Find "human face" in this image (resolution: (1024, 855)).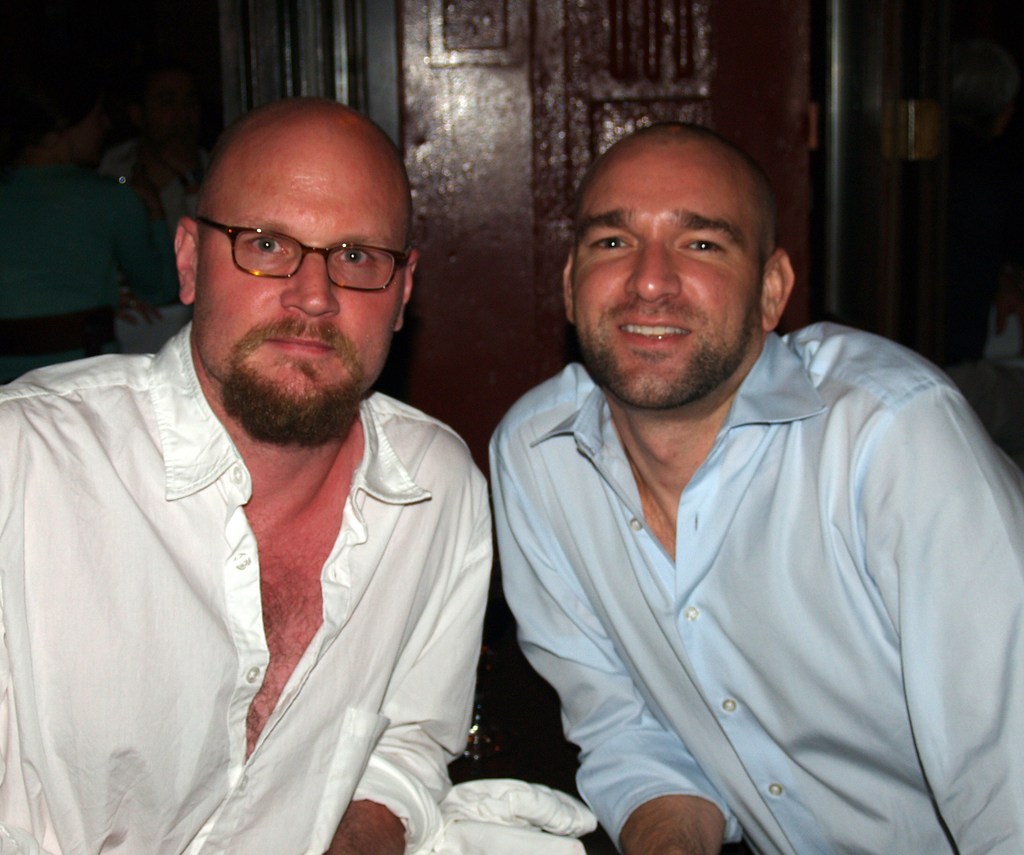
region(193, 112, 408, 441).
